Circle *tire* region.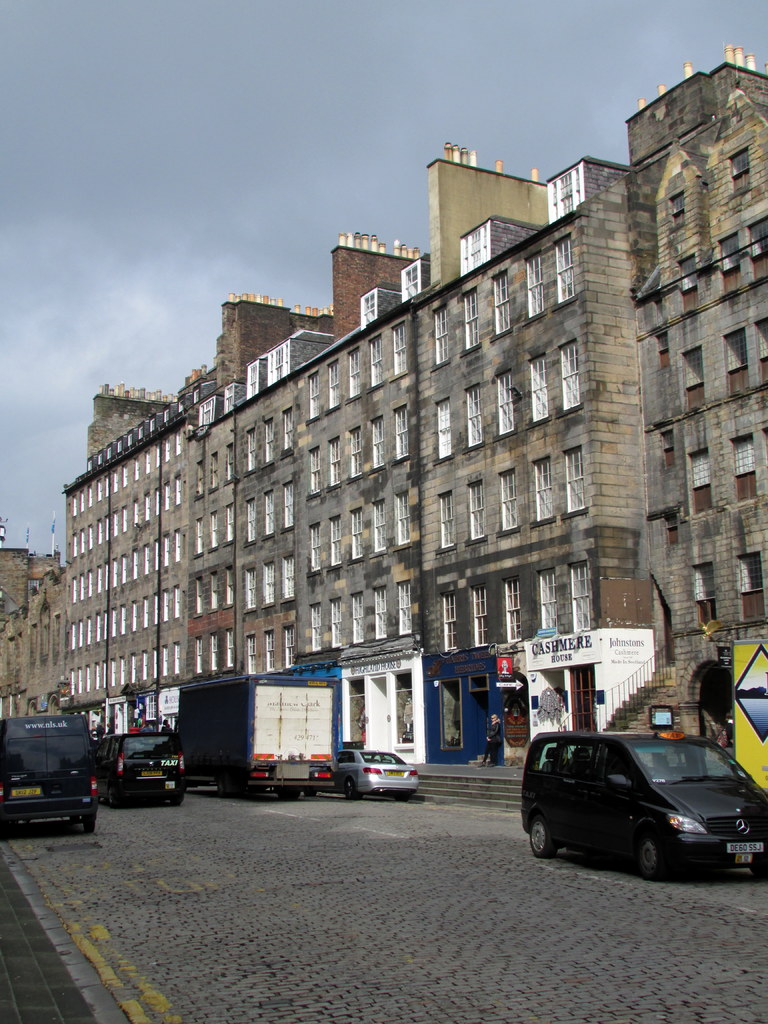
Region: {"x1": 636, "y1": 836, "x2": 662, "y2": 883}.
